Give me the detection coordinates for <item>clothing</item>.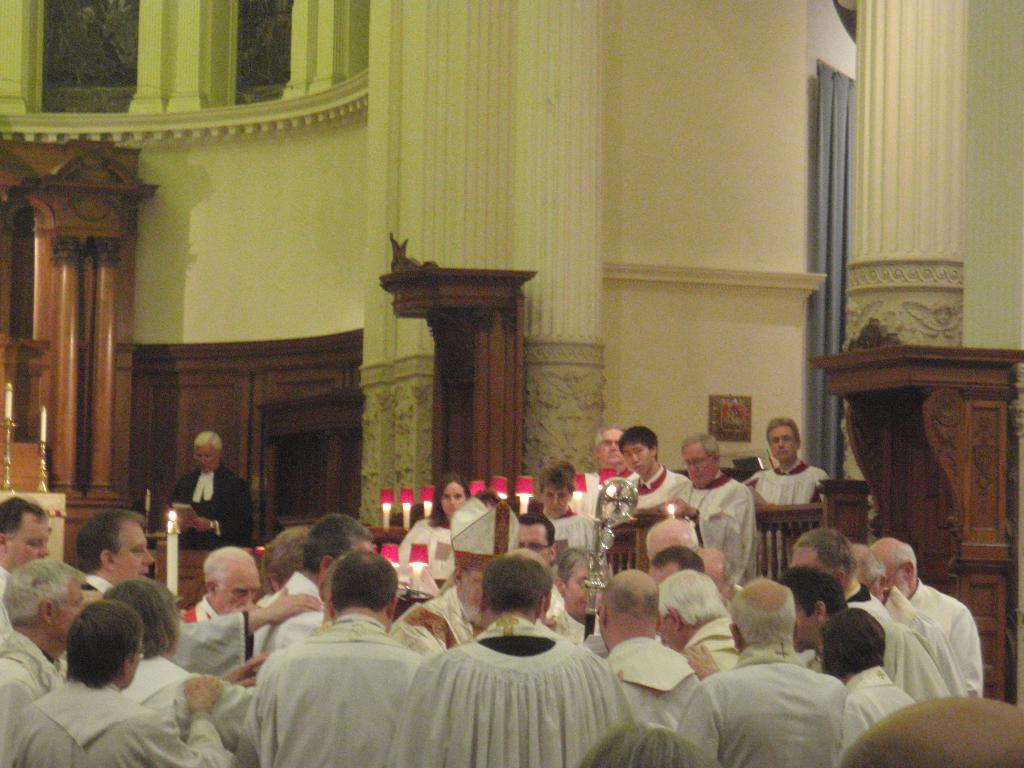
[184,591,223,621].
